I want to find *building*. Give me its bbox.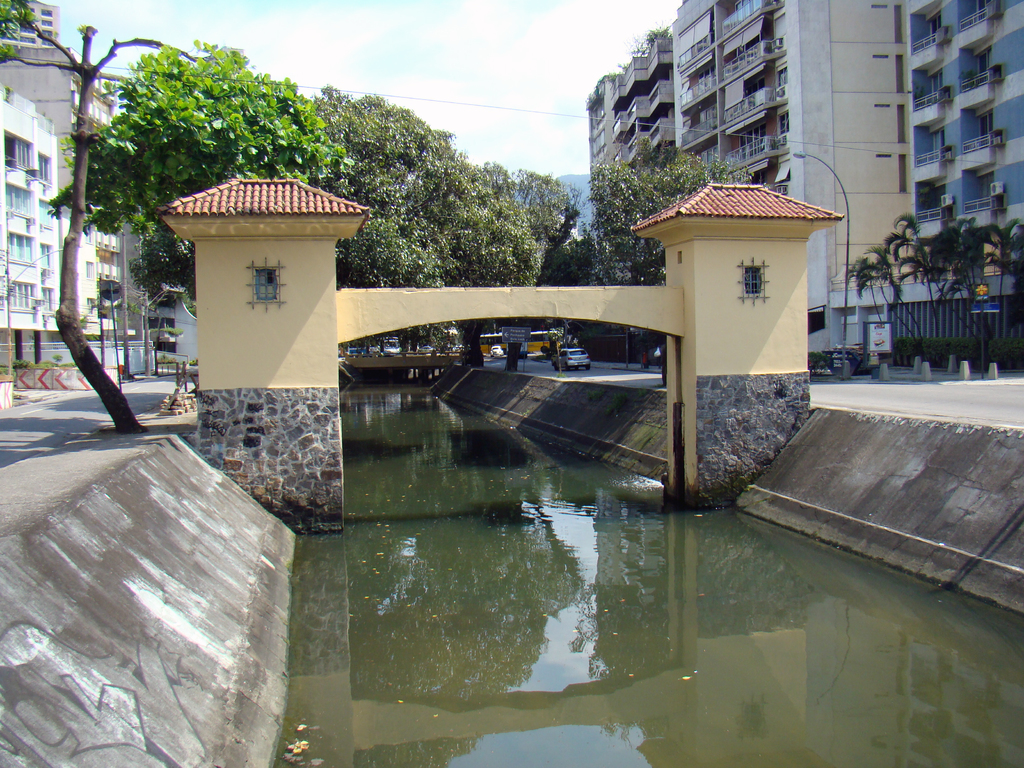
1:45:148:375.
